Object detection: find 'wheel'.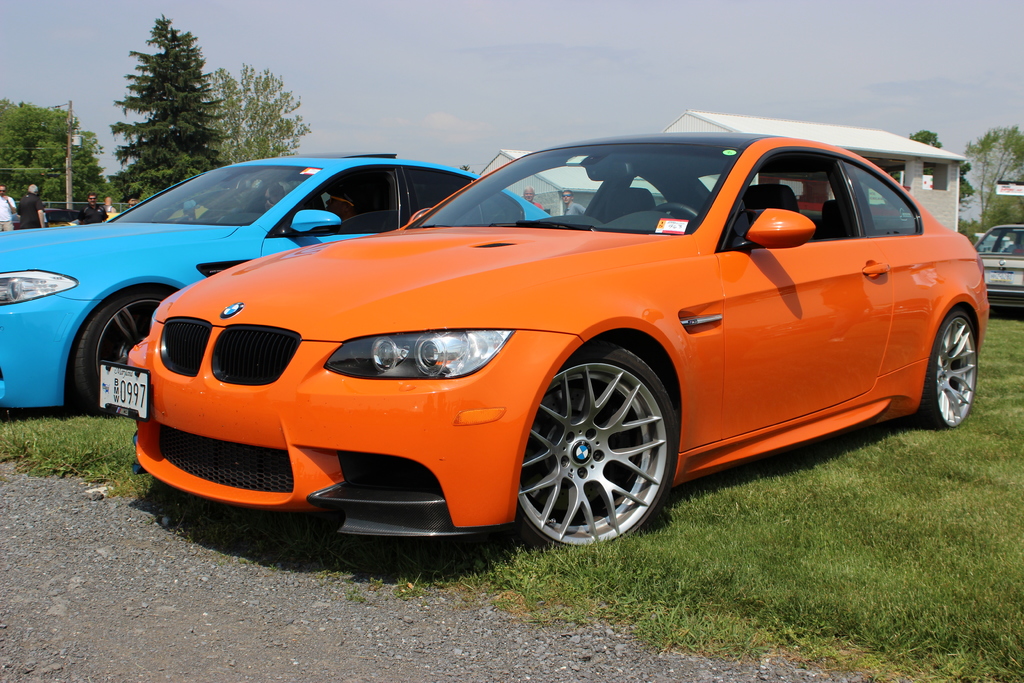
pyautogui.locateOnScreen(919, 309, 974, 429).
